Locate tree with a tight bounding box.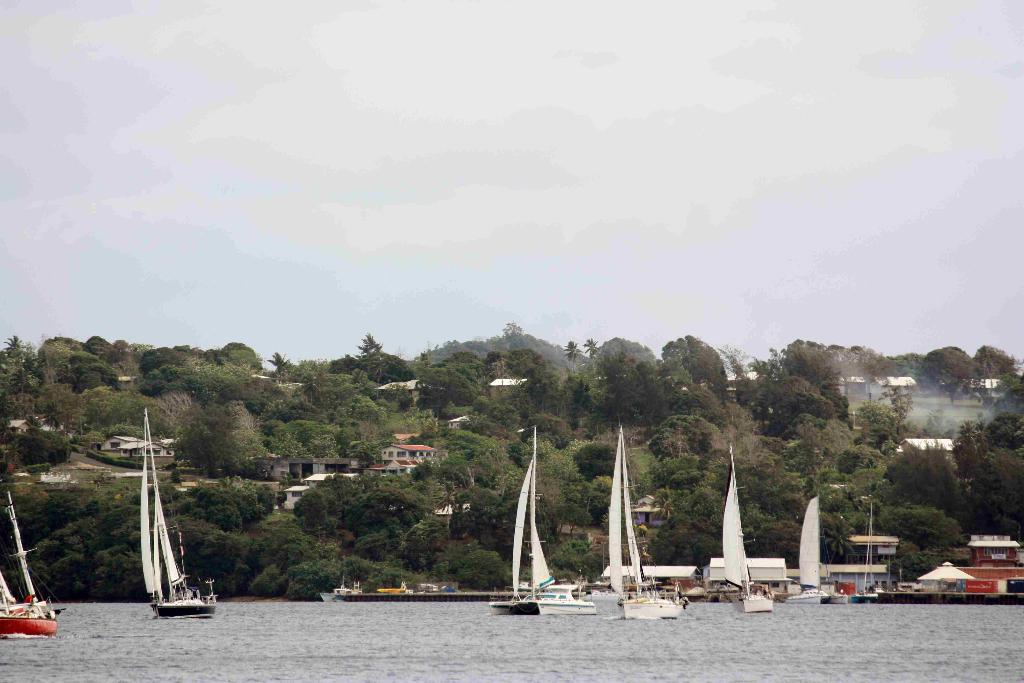
154, 478, 195, 519.
